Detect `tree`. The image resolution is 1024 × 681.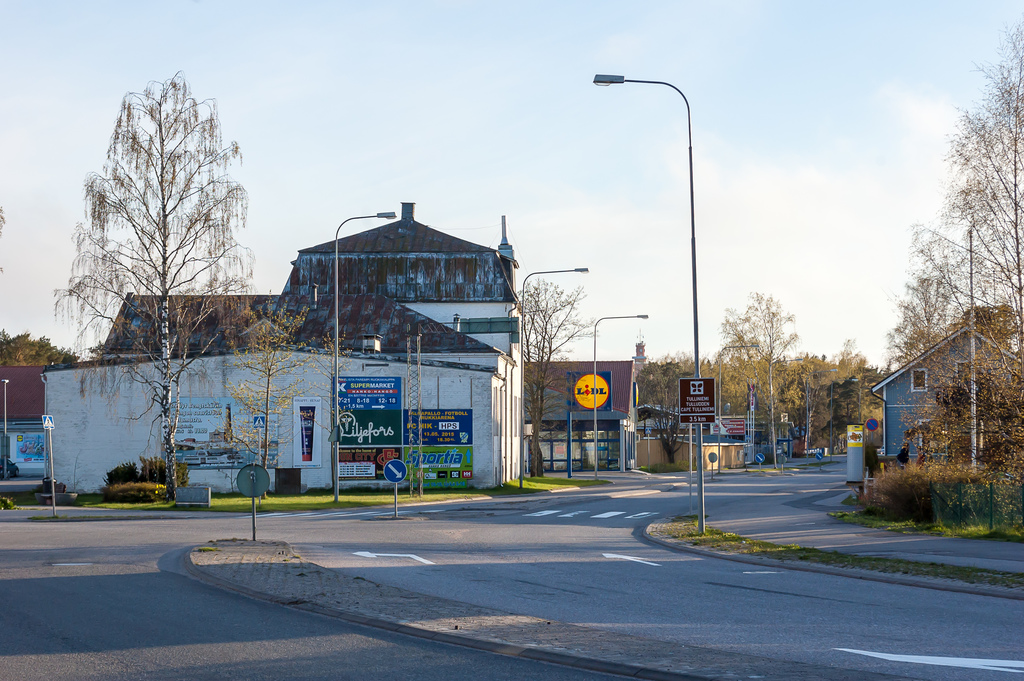
bbox=(0, 330, 70, 369).
